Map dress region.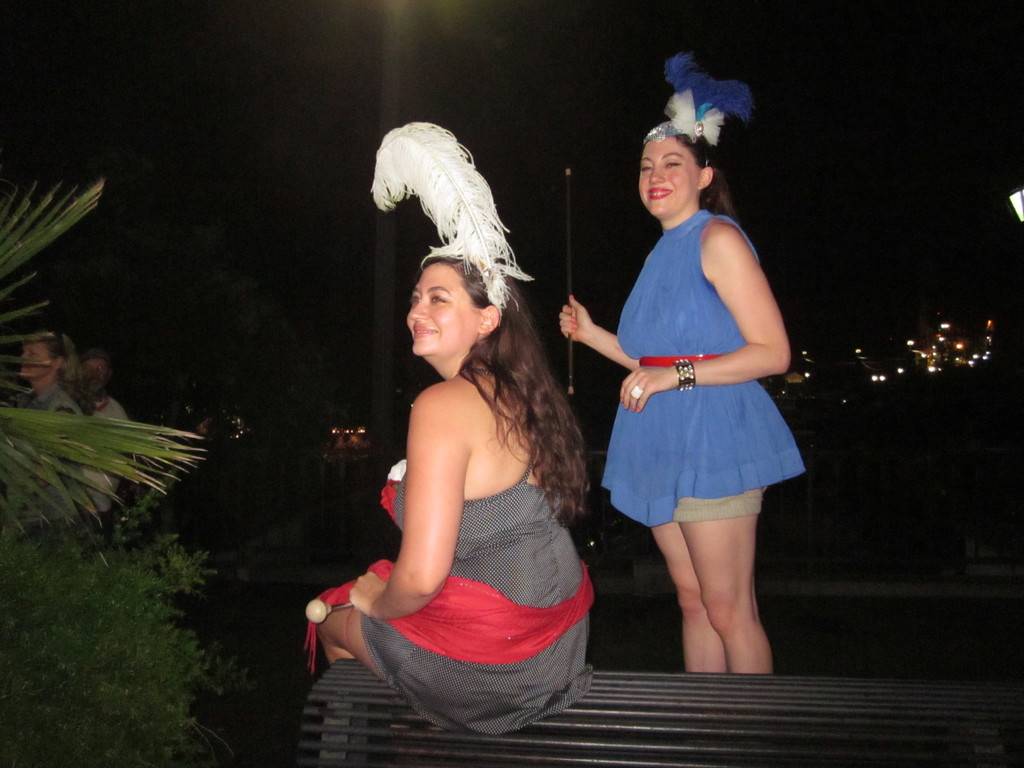
Mapped to crop(598, 212, 791, 504).
